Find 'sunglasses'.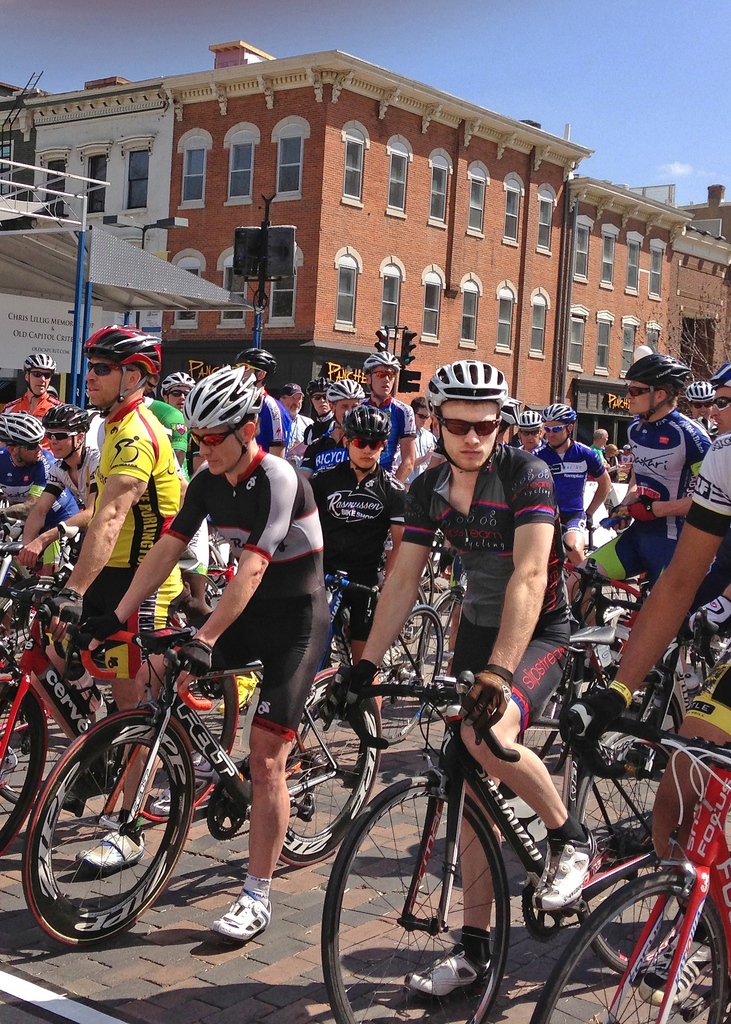
<box>351,437,384,451</box>.
